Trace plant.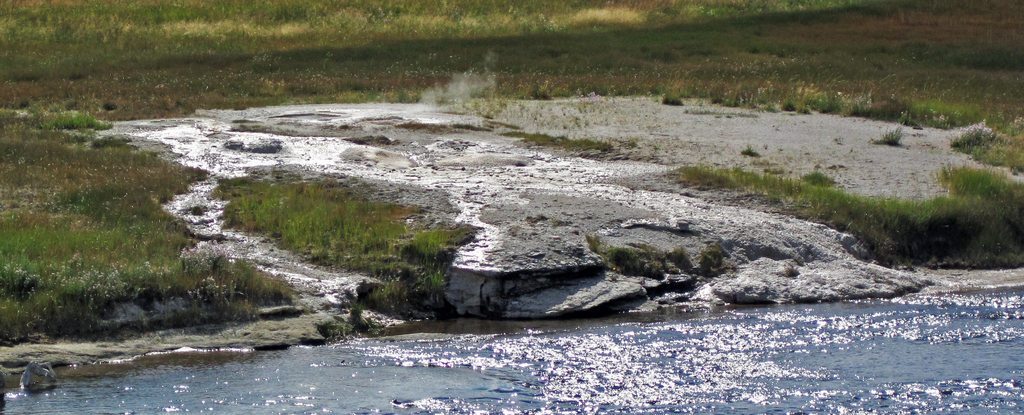
Traced to 740 143 769 164.
